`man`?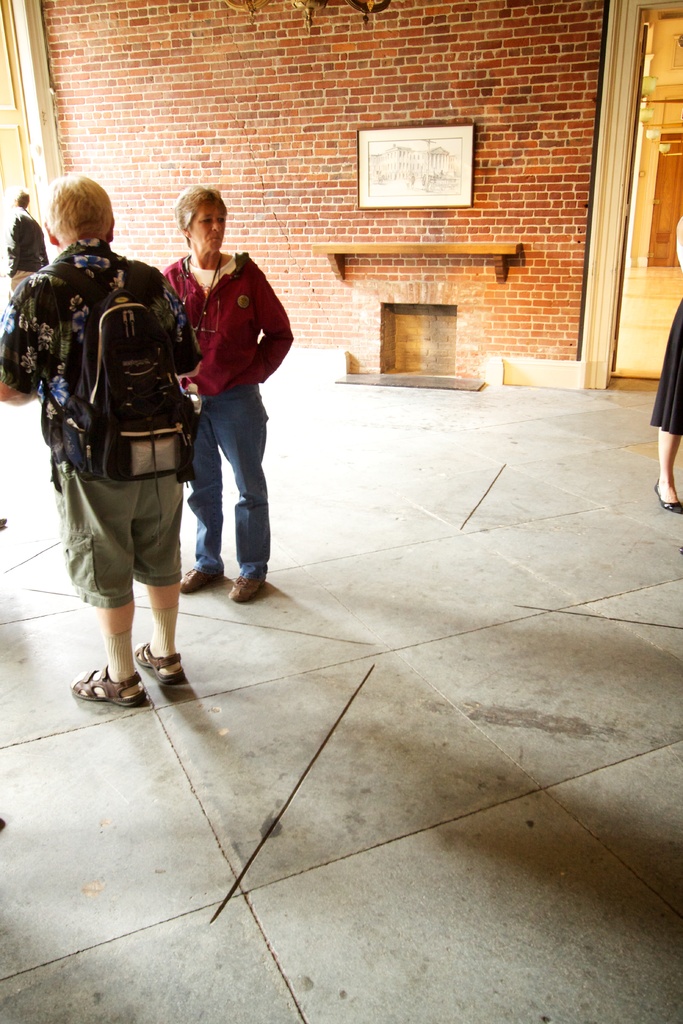
[x1=0, y1=172, x2=205, y2=707]
